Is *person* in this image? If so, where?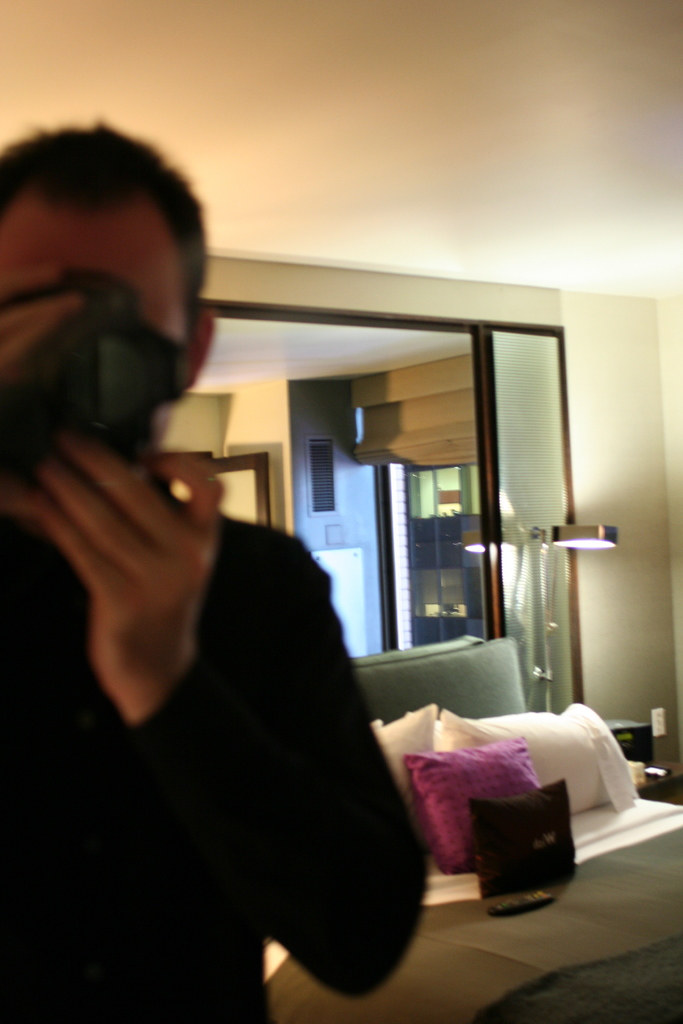
Yes, at (1,127,411,1023).
